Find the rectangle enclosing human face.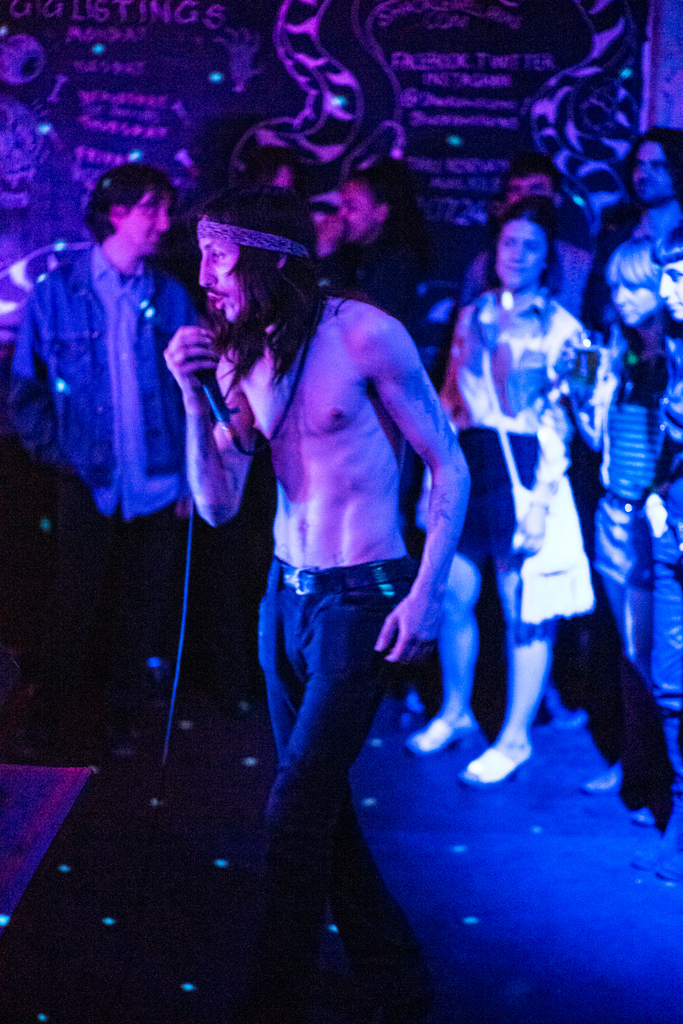
left=513, top=177, right=542, bottom=207.
